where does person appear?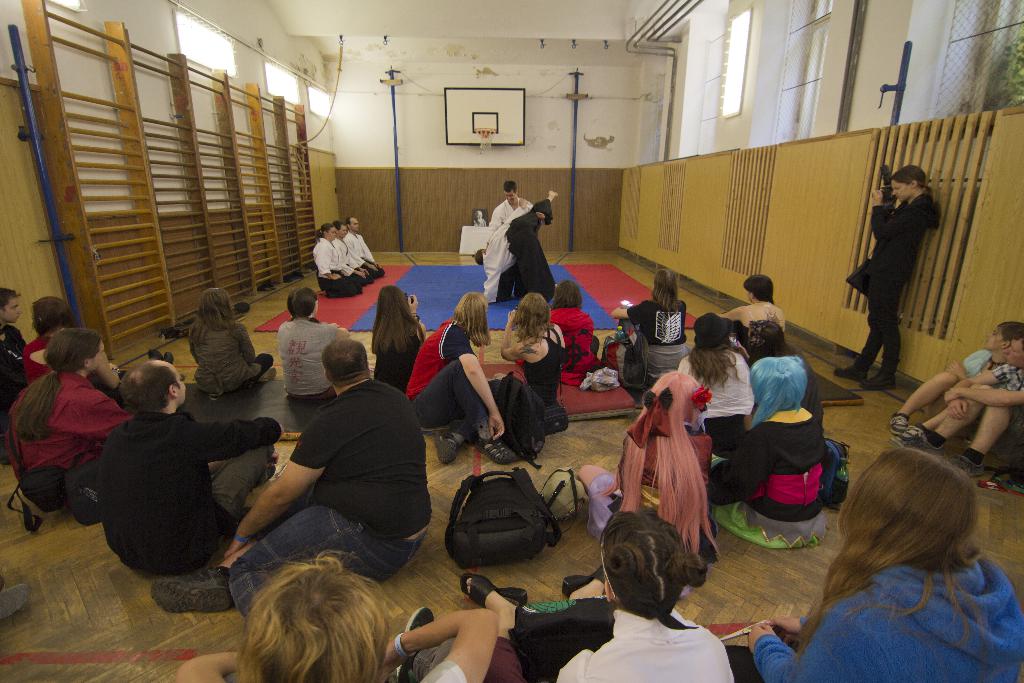
Appears at {"x1": 189, "y1": 291, "x2": 273, "y2": 399}.
